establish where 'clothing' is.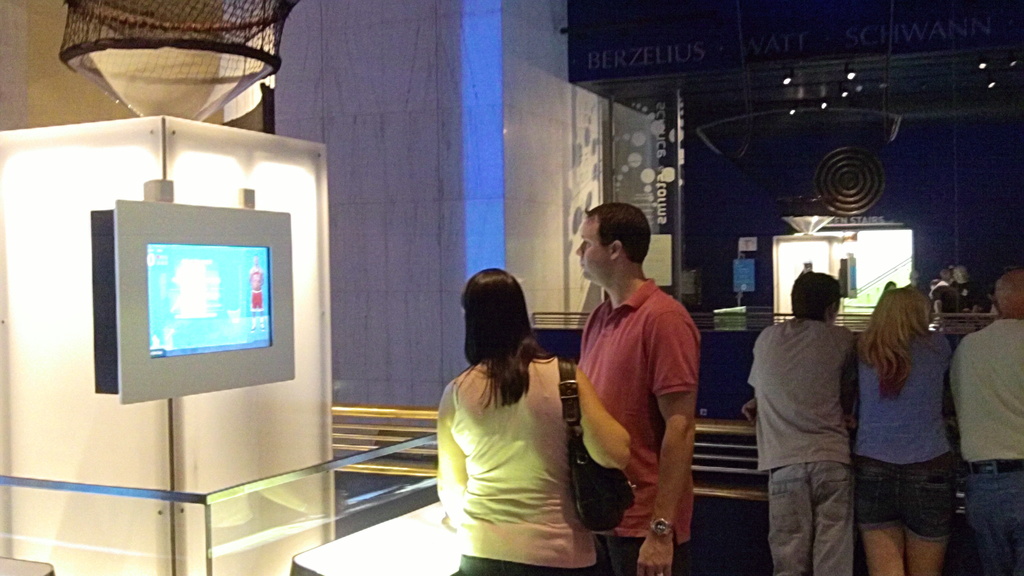
Established at select_region(950, 314, 1023, 575).
